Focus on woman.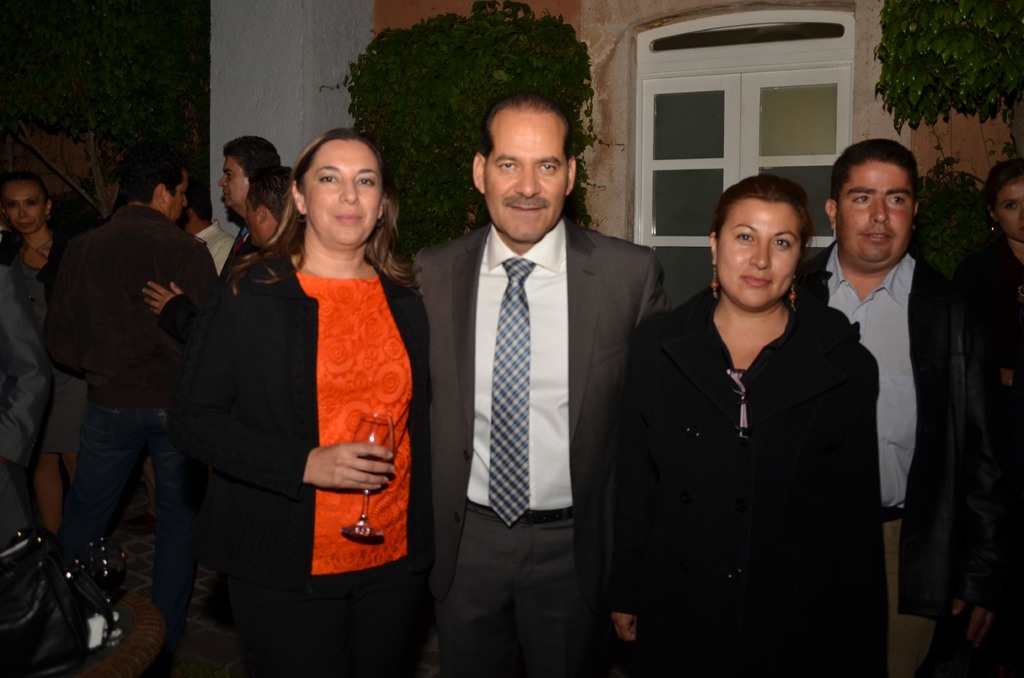
Focused at <bbox>0, 170, 60, 520</bbox>.
